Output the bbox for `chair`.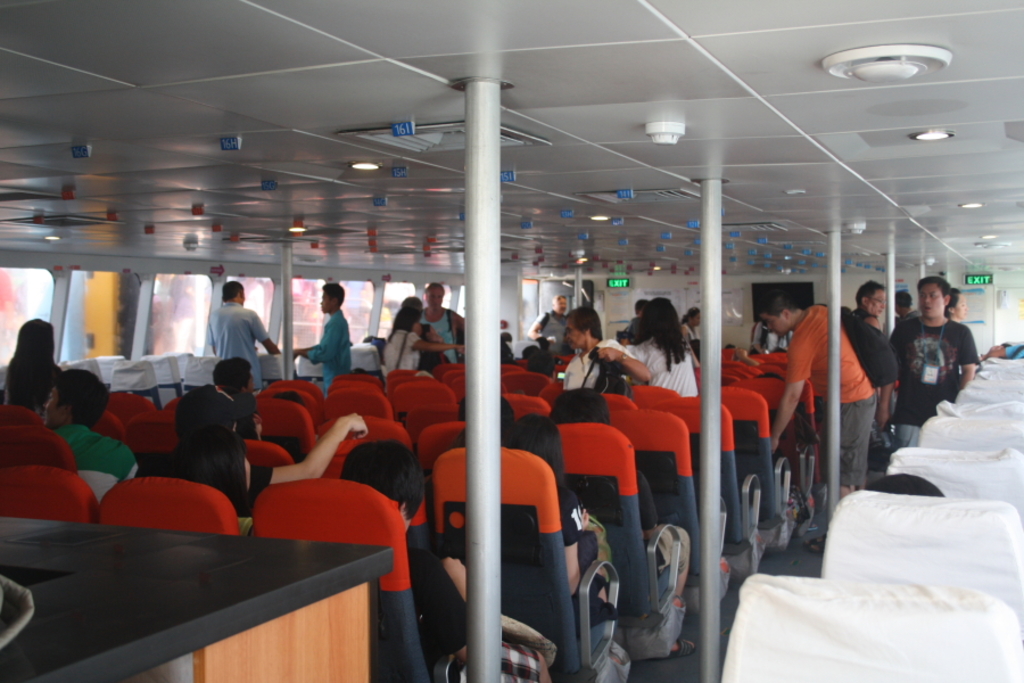
(left=256, top=479, right=596, bottom=682).
